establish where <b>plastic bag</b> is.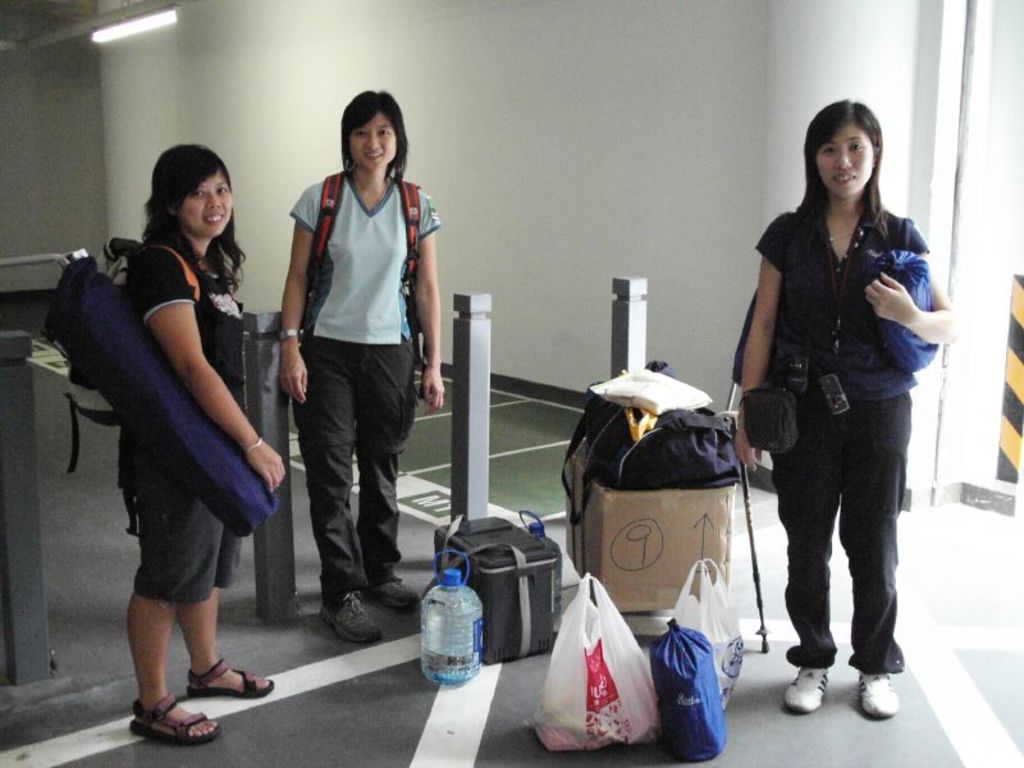
Established at region(671, 552, 746, 712).
